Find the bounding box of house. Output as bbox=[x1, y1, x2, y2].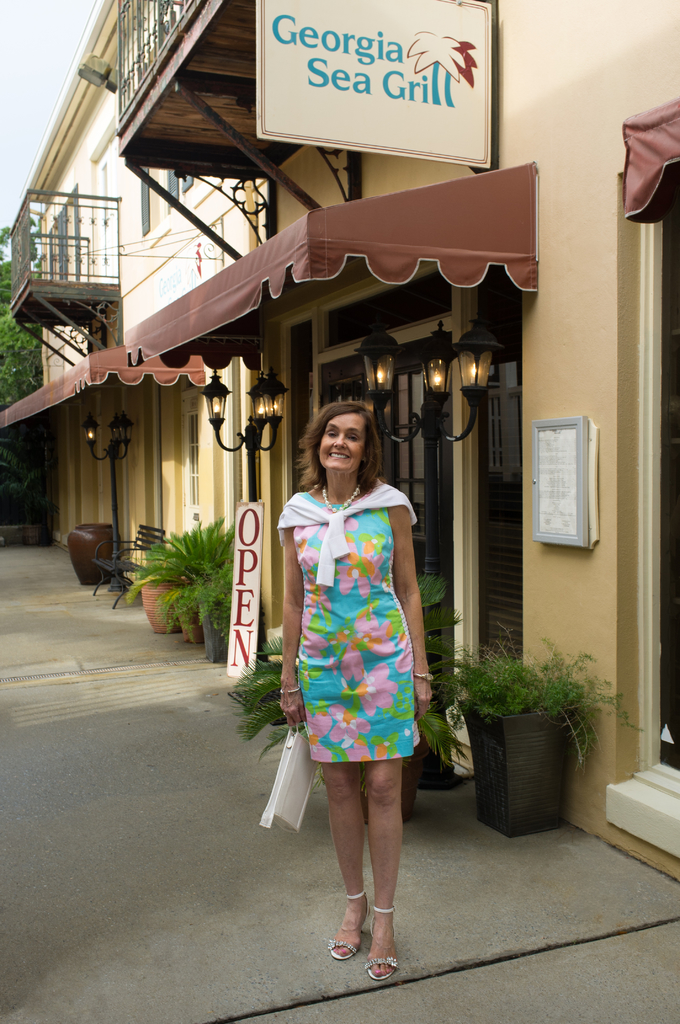
bbox=[0, 0, 679, 873].
